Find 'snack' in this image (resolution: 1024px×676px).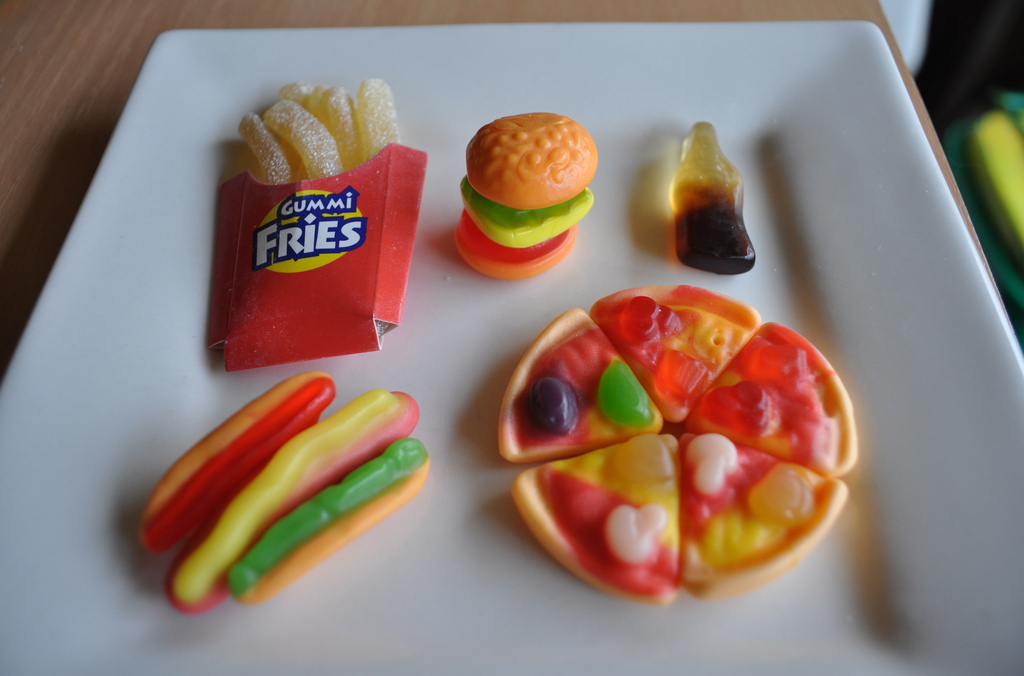
pyautogui.locateOnScreen(234, 433, 428, 606).
